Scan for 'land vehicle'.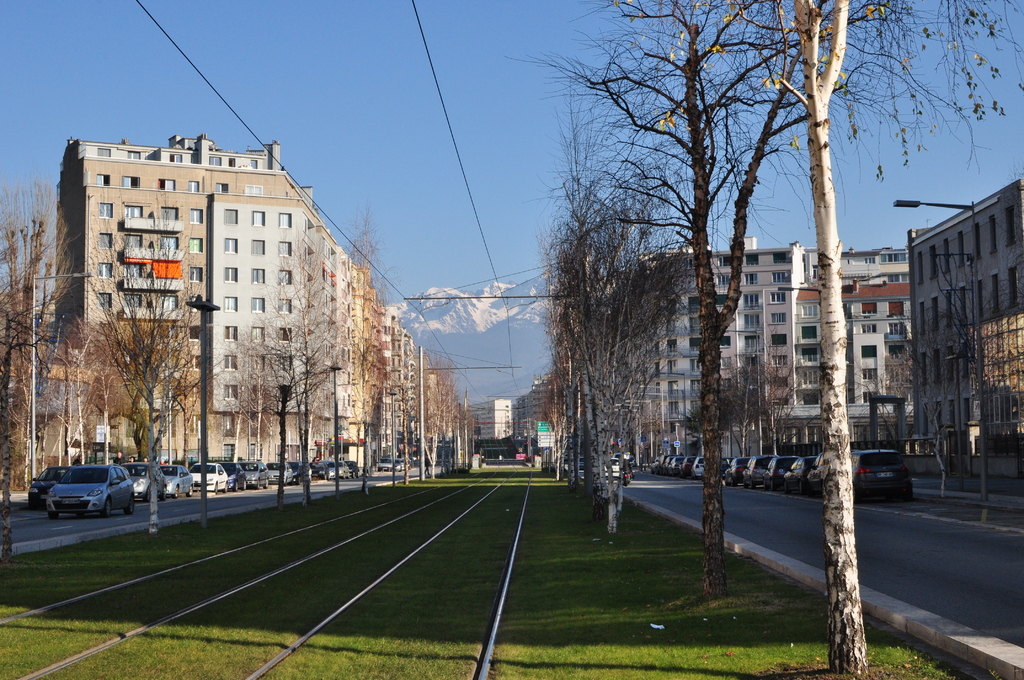
Scan result: 742:455:763:490.
